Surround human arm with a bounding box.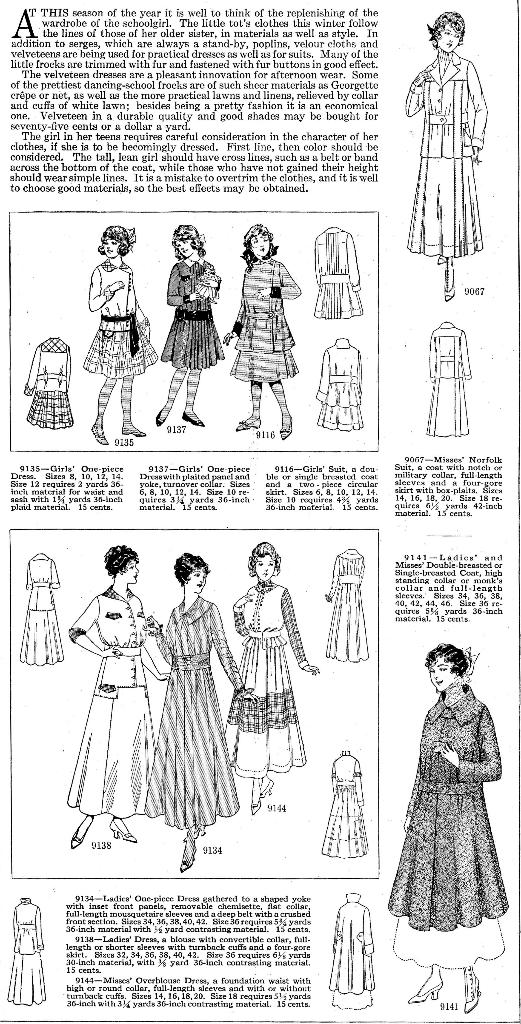
rect(141, 644, 170, 681).
